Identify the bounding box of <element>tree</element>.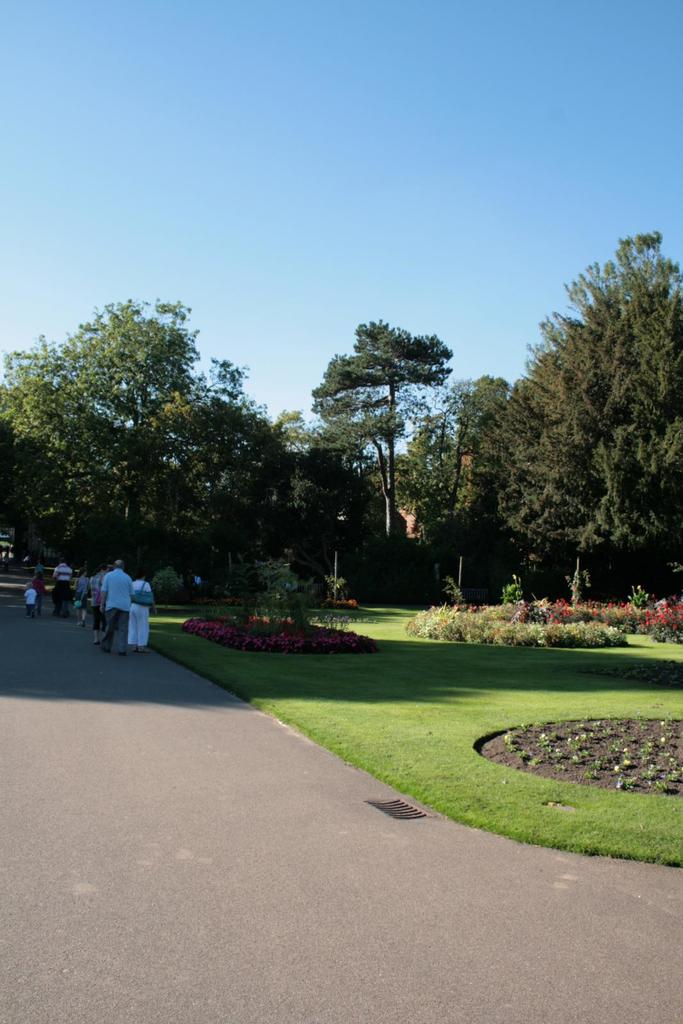
select_region(0, 380, 108, 564).
